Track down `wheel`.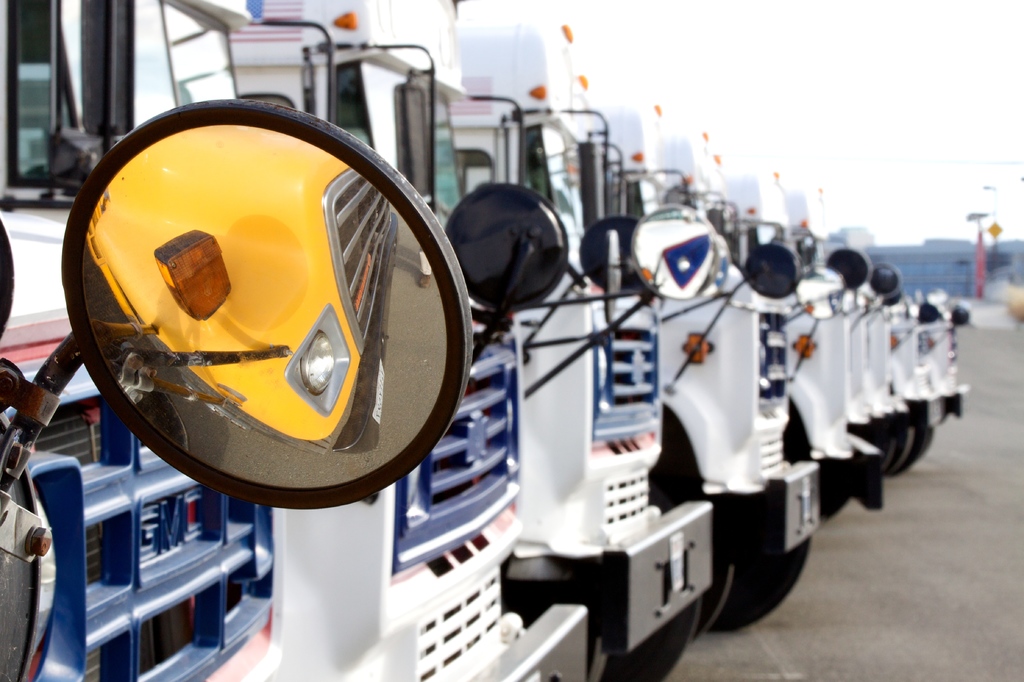
Tracked to {"left": 602, "top": 593, "right": 701, "bottom": 681}.
